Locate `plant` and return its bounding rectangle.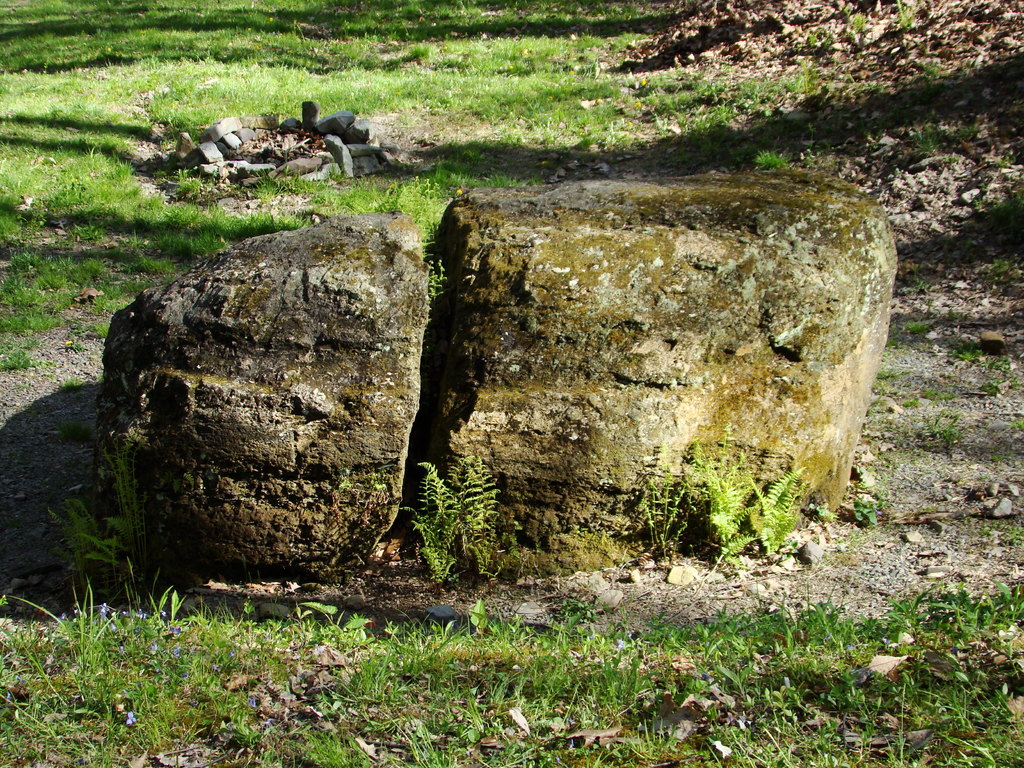
bbox=[810, 74, 878, 95].
